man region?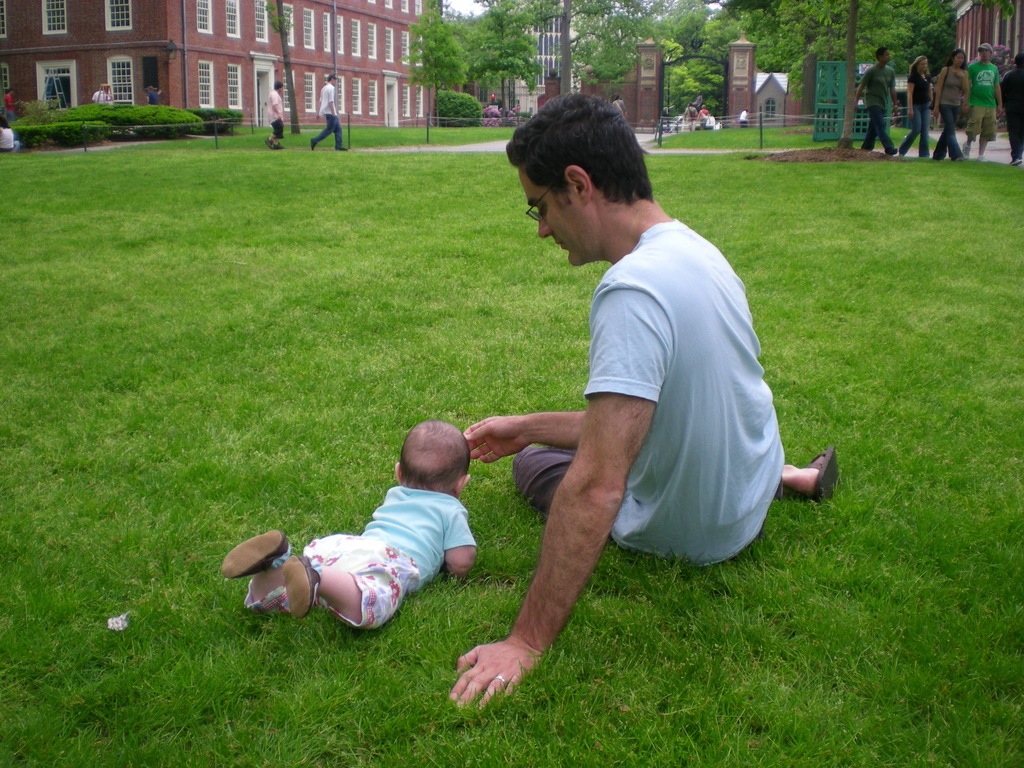
[x1=998, y1=54, x2=1023, y2=166]
